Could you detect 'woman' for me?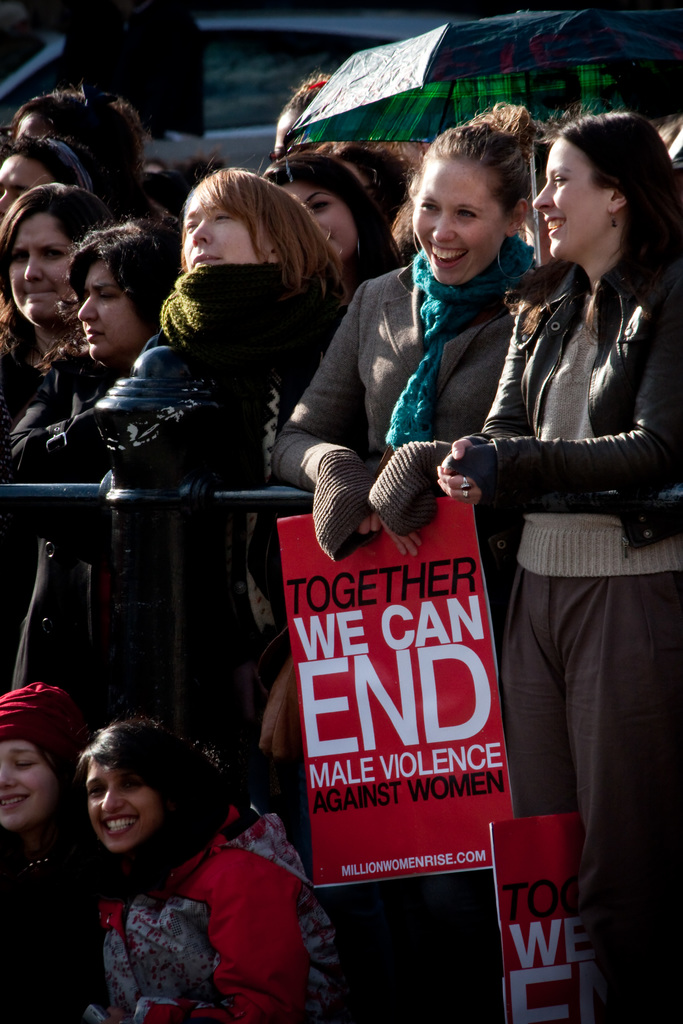
Detection result: (0, 678, 122, 1023).
